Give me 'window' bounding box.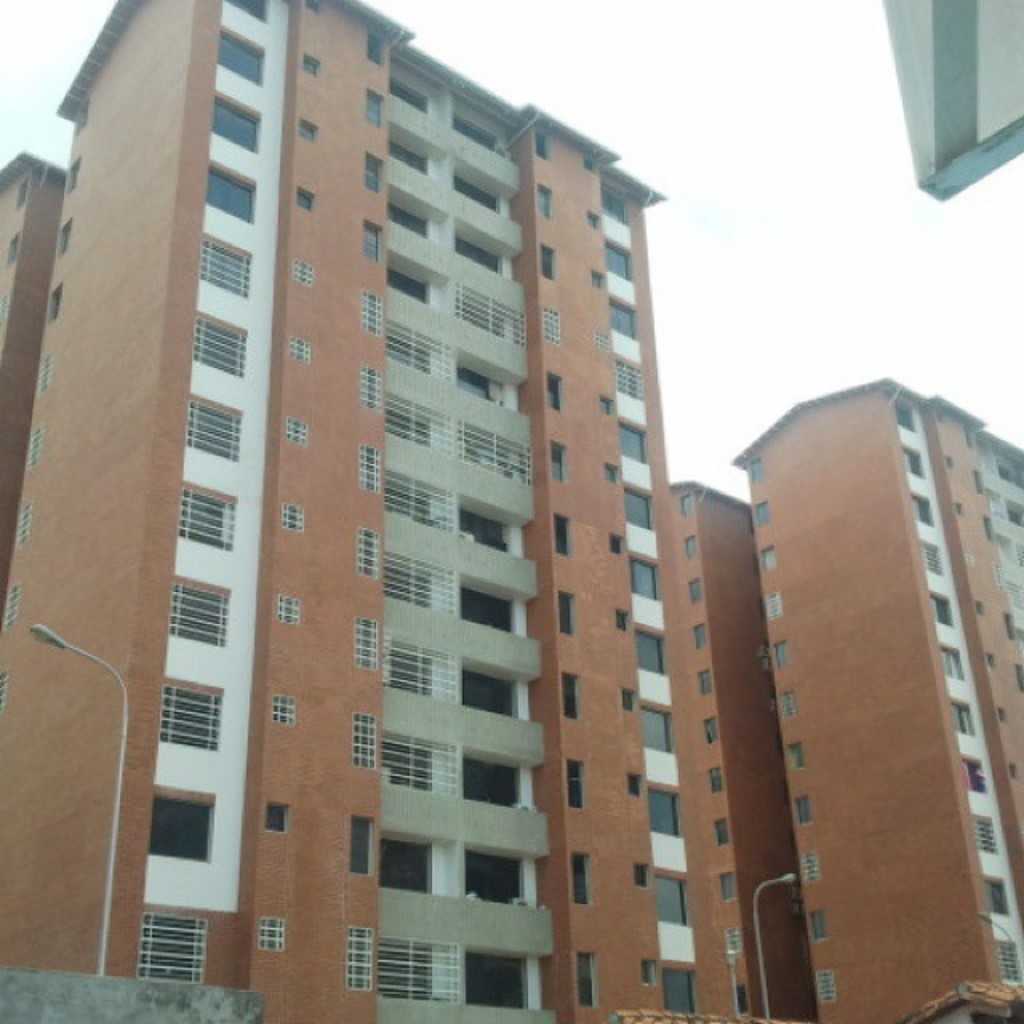
bbox(952, 501, 966, 520).
